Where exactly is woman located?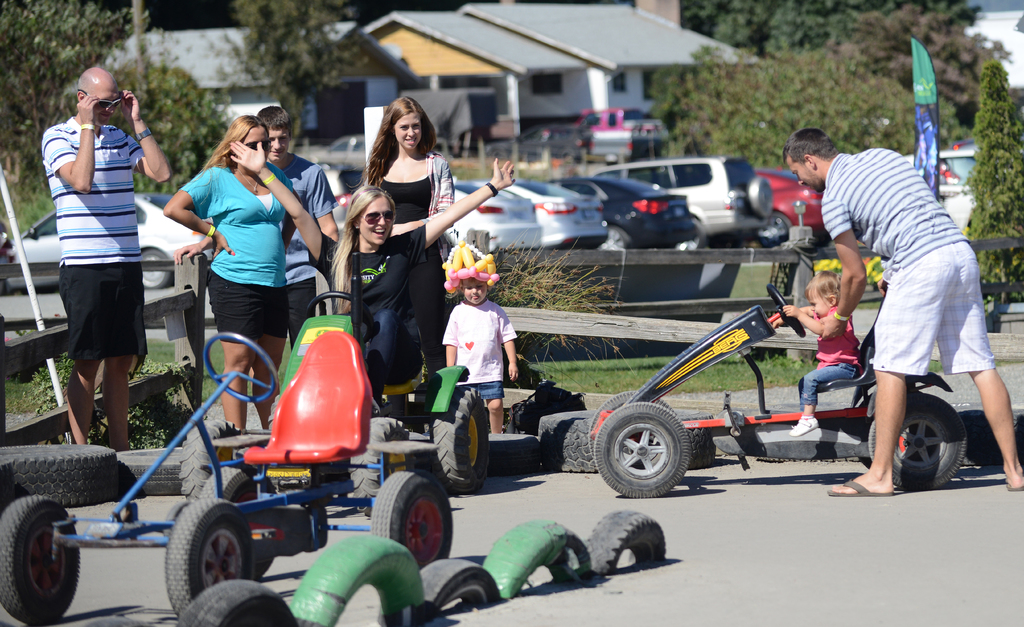
Its bounding box is [x1=341, y1=92, x2=460, y2=325].
